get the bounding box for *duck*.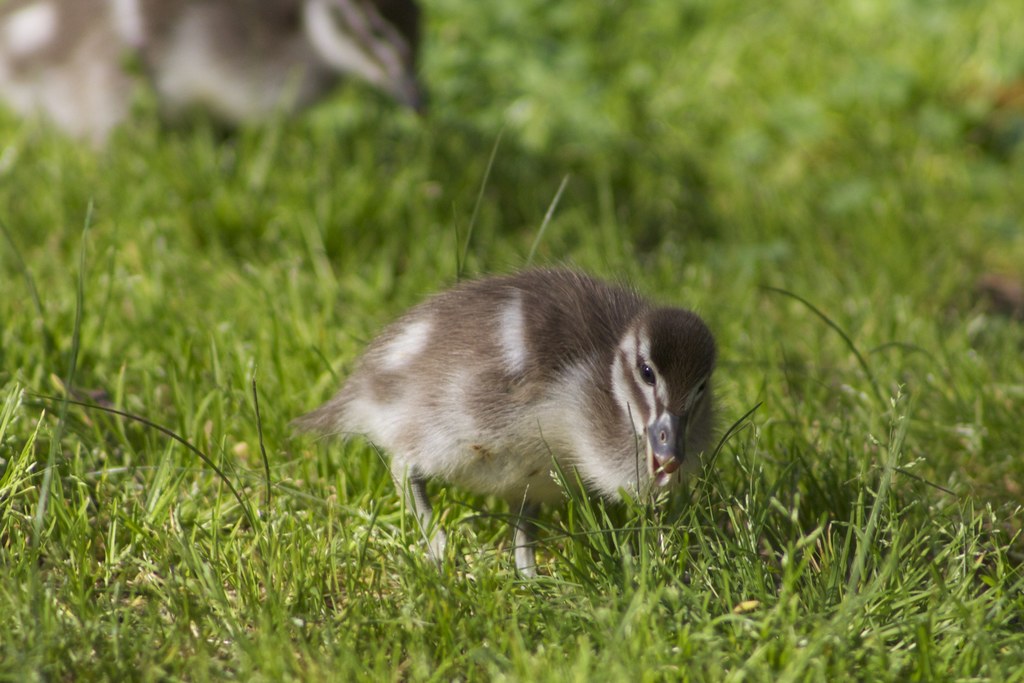
261, 233, 747, 577.
